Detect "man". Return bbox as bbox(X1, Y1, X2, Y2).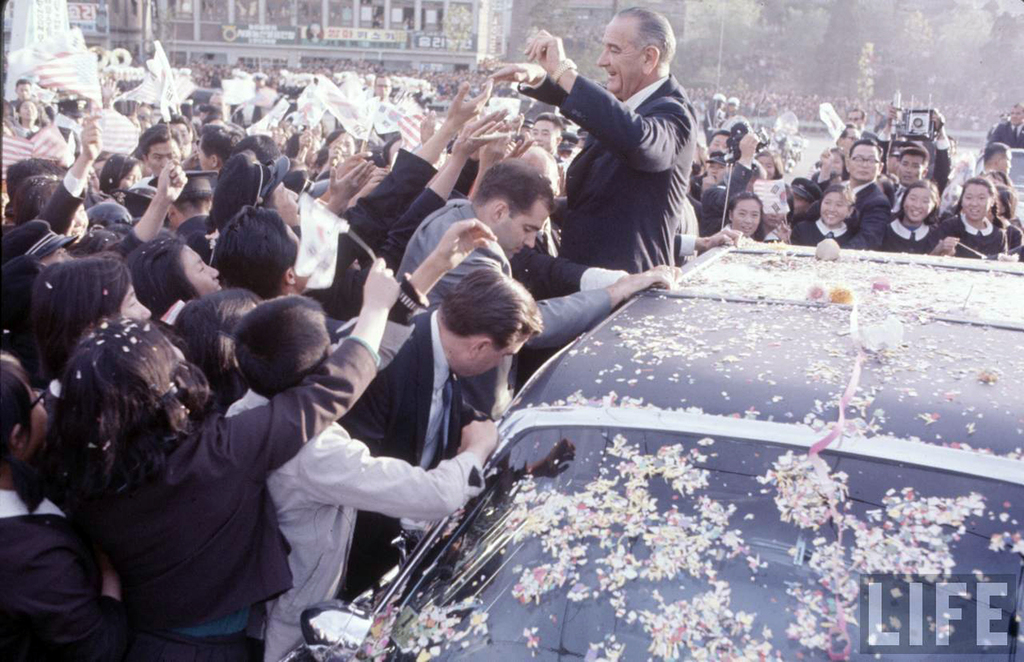
bbox(392, 162, 684, 403).
